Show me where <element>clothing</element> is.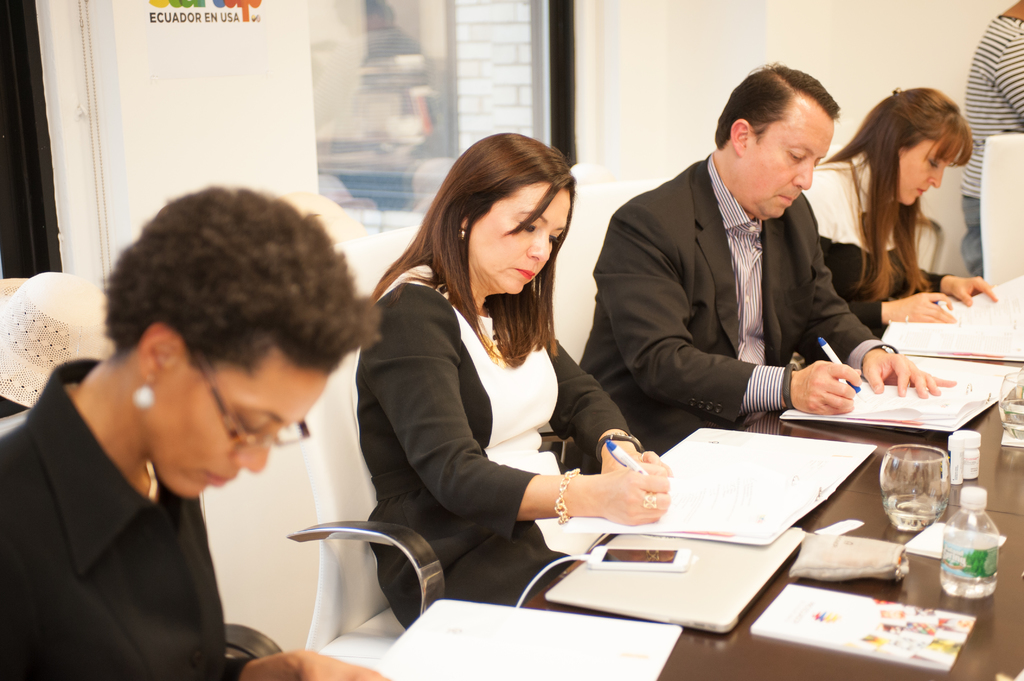
<element>clothing</element> is at (342, 231, 655, 599).
